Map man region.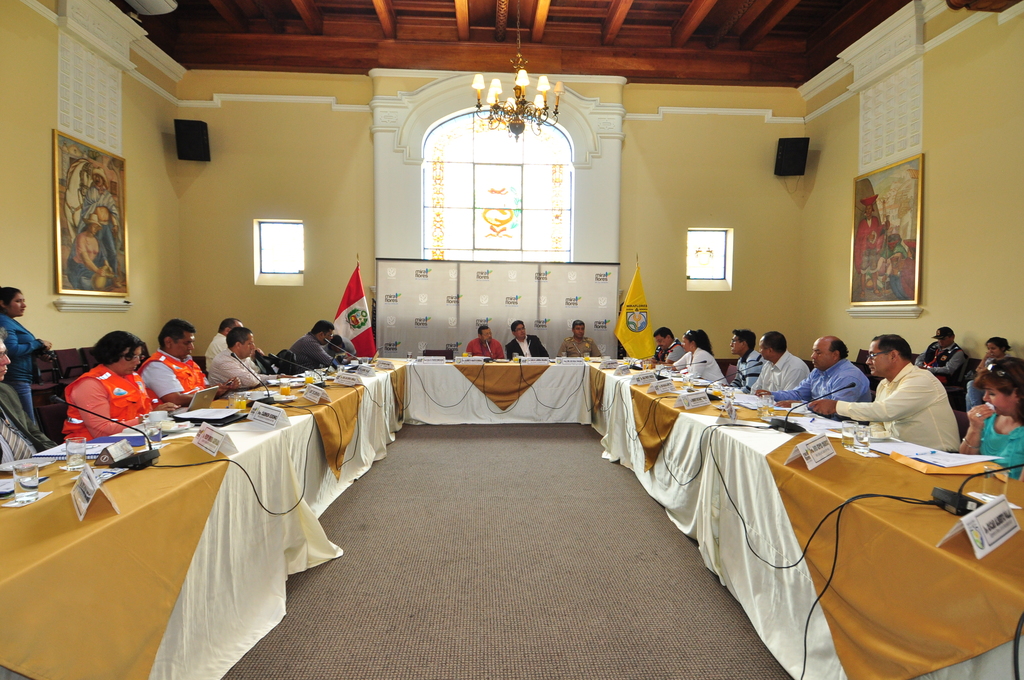
Mapped to 329, 330, 355, 360.
